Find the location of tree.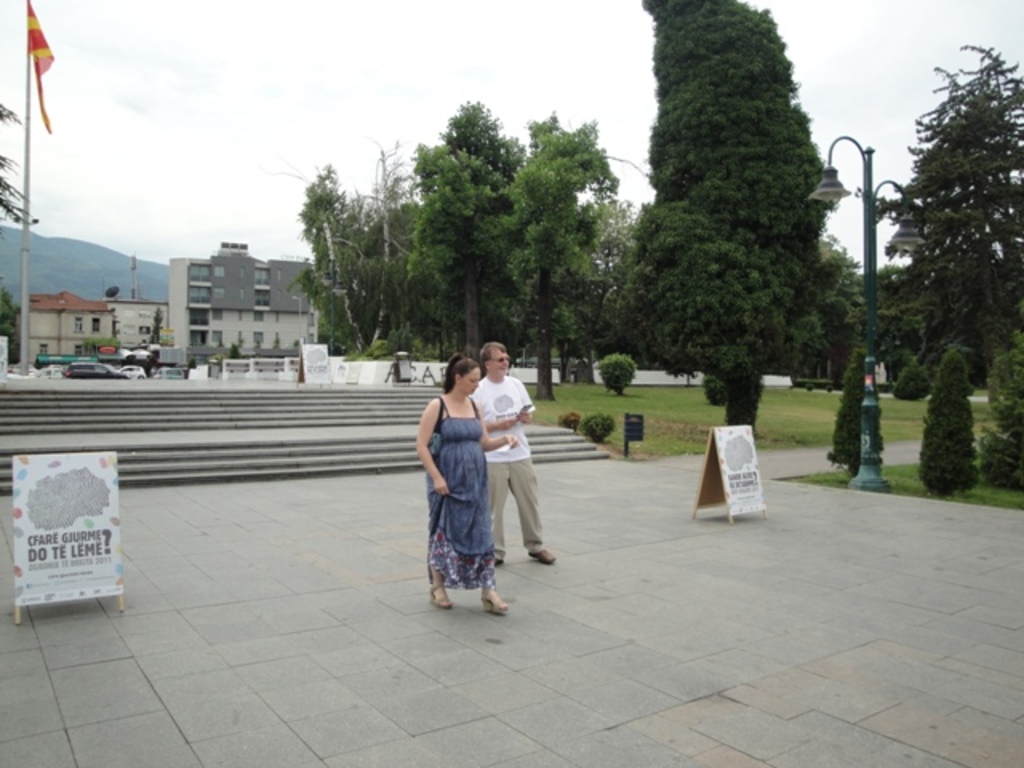
Location: Rect(336, 136, 453, 363).
